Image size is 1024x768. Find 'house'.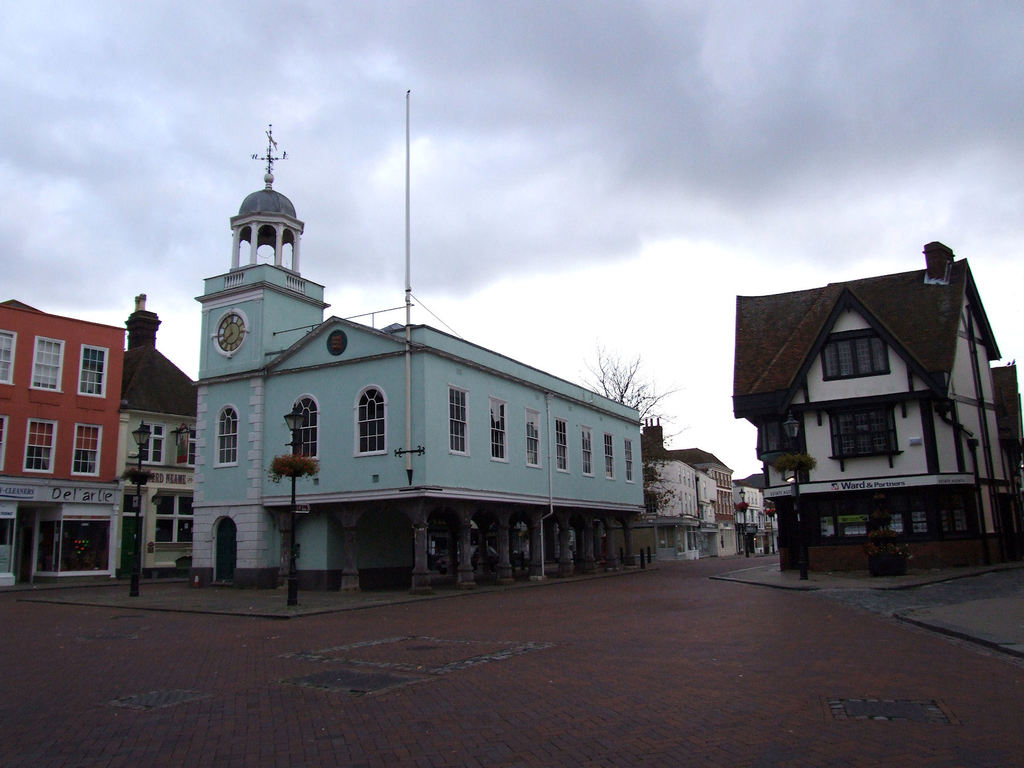
<box>733,476,772,556</box>.
